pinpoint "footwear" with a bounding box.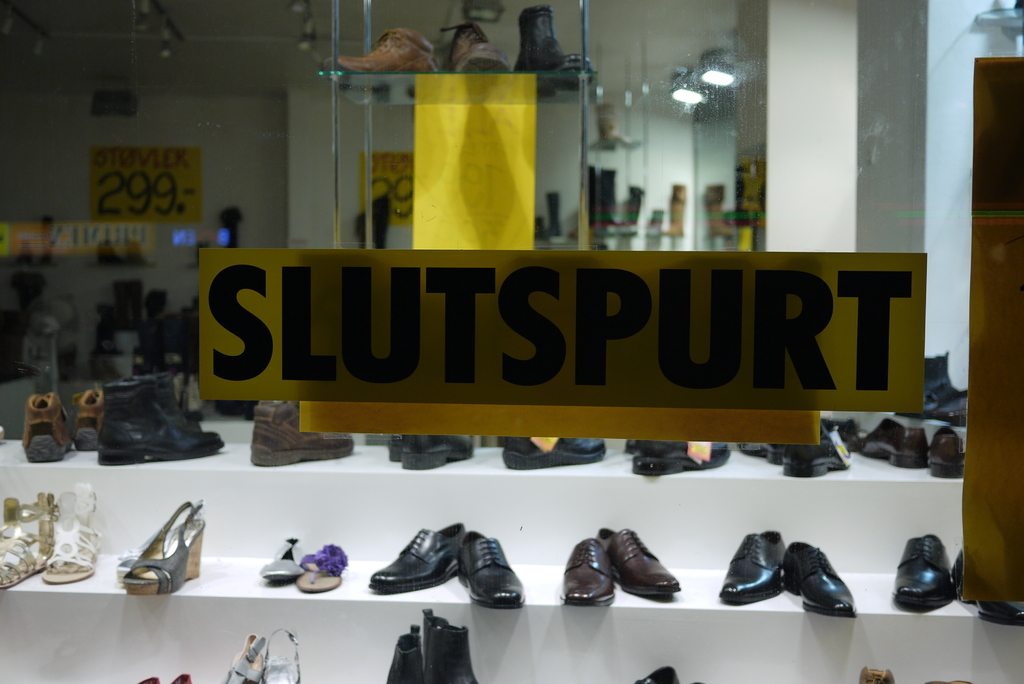
x1=41 y1=482 x2=96 y2=581.
